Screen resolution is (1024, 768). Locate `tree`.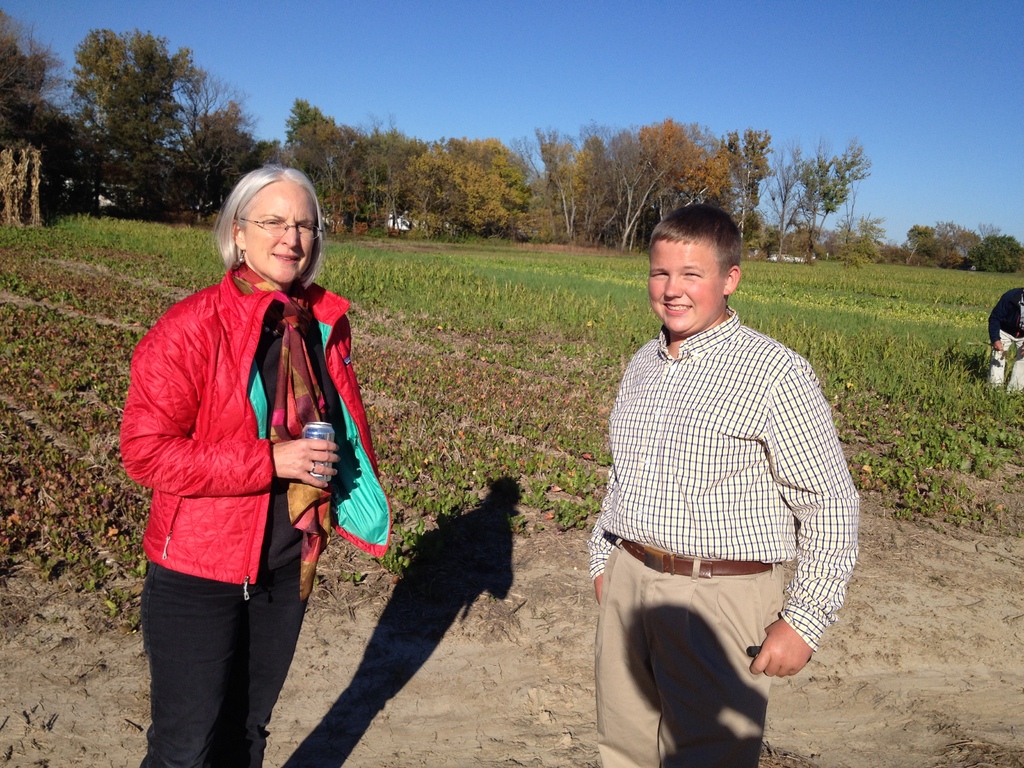
[x1=521, y1=115, x2=611, y2=249].
